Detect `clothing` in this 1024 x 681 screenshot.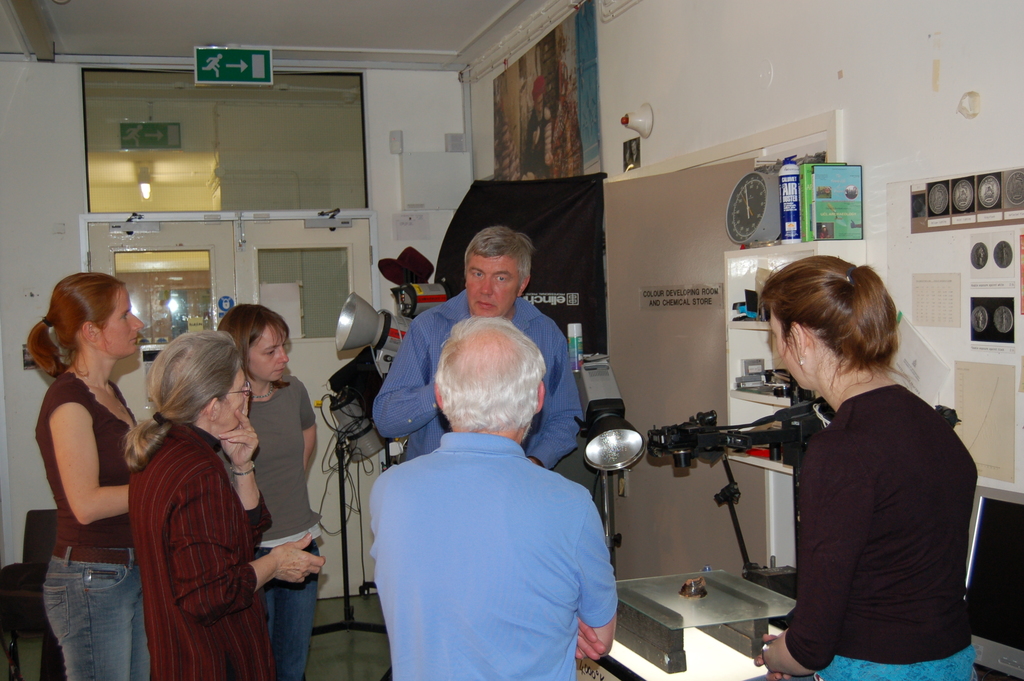
Detection: region(788, 365, 981, 680).
